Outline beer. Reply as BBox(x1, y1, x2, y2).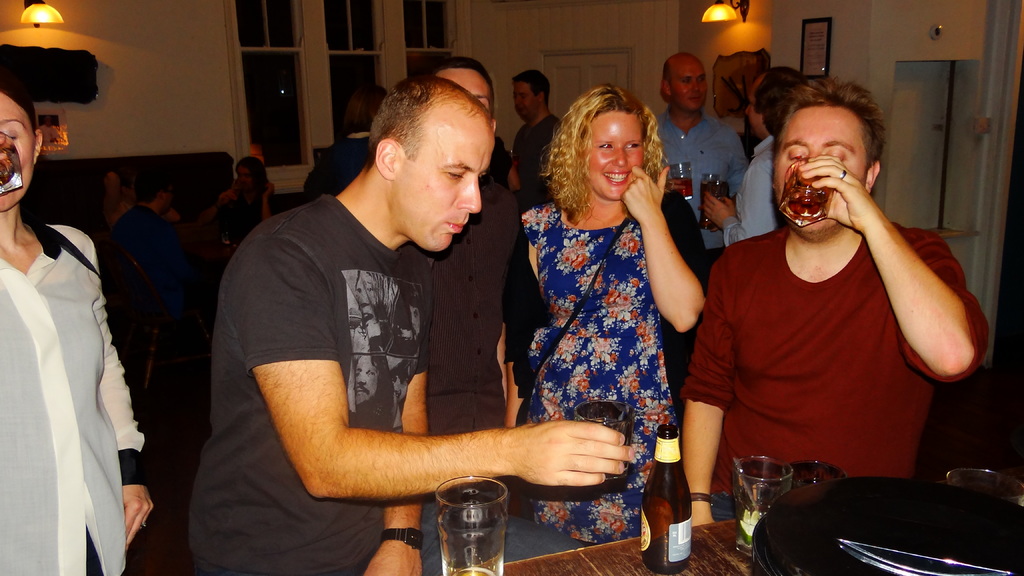
BBox(427, 472, 506, 574).
